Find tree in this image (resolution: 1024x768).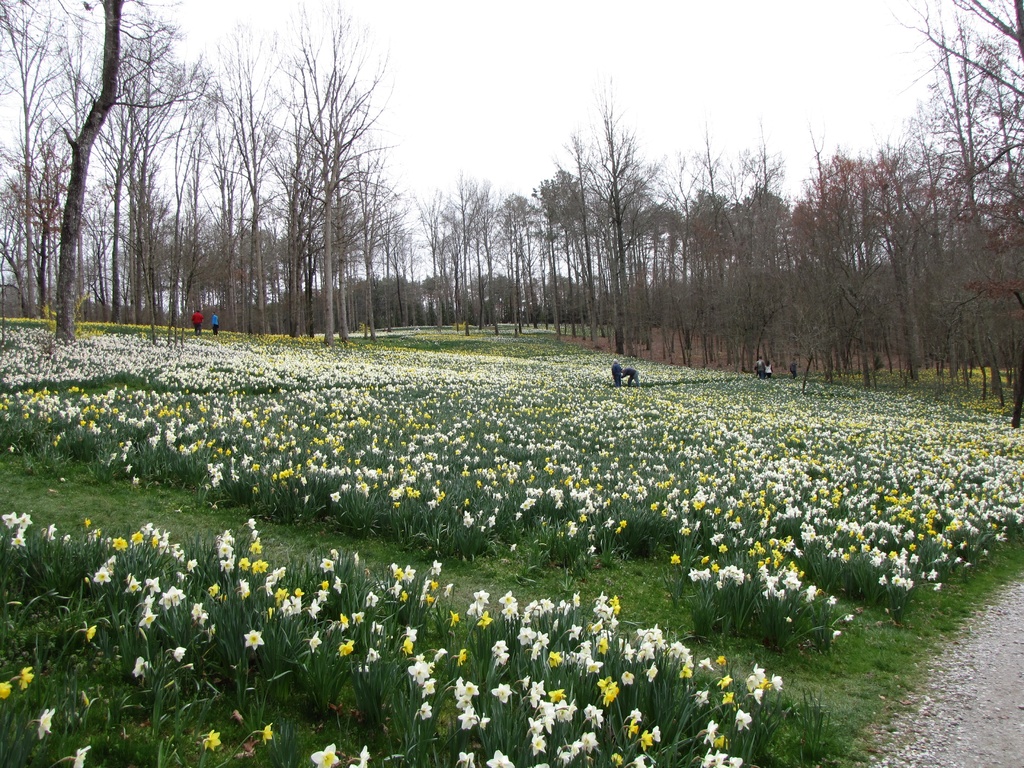
box(541, 278, 572, 320).
